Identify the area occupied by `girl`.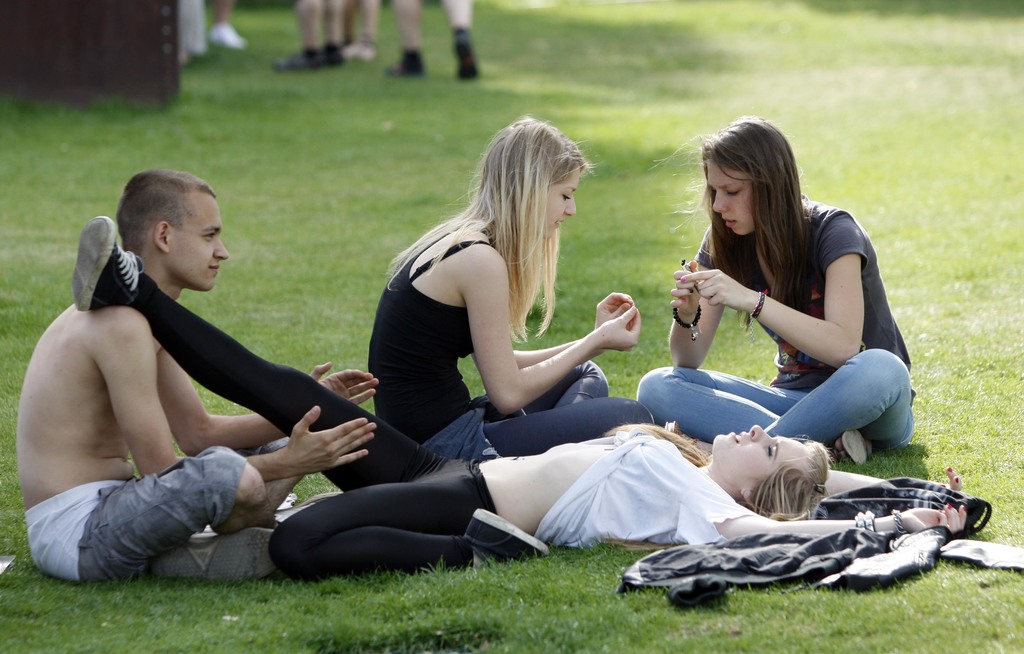
Area: box=[367, 113, 656, 460].
